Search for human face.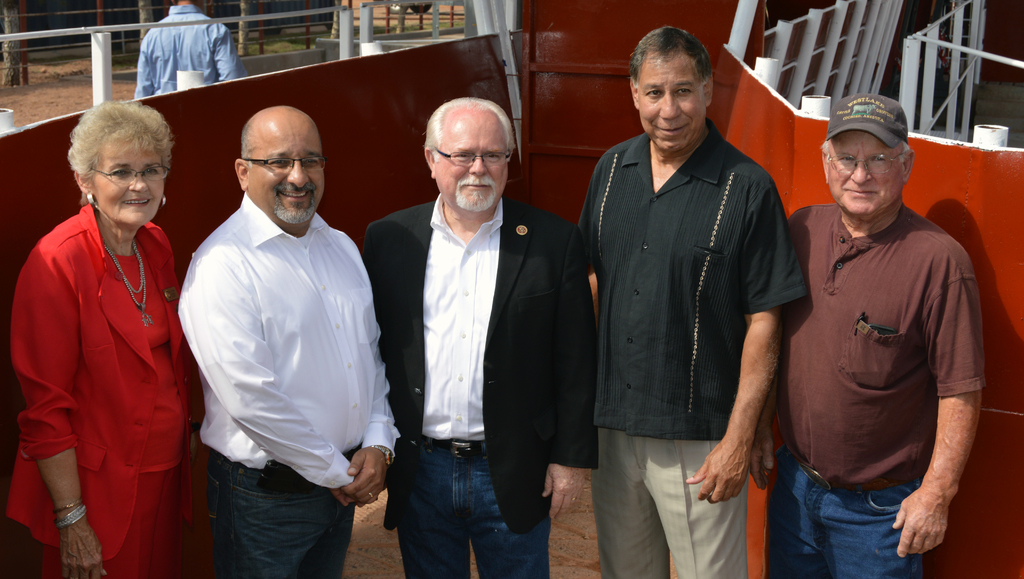
Found at 94 140 164 226.
